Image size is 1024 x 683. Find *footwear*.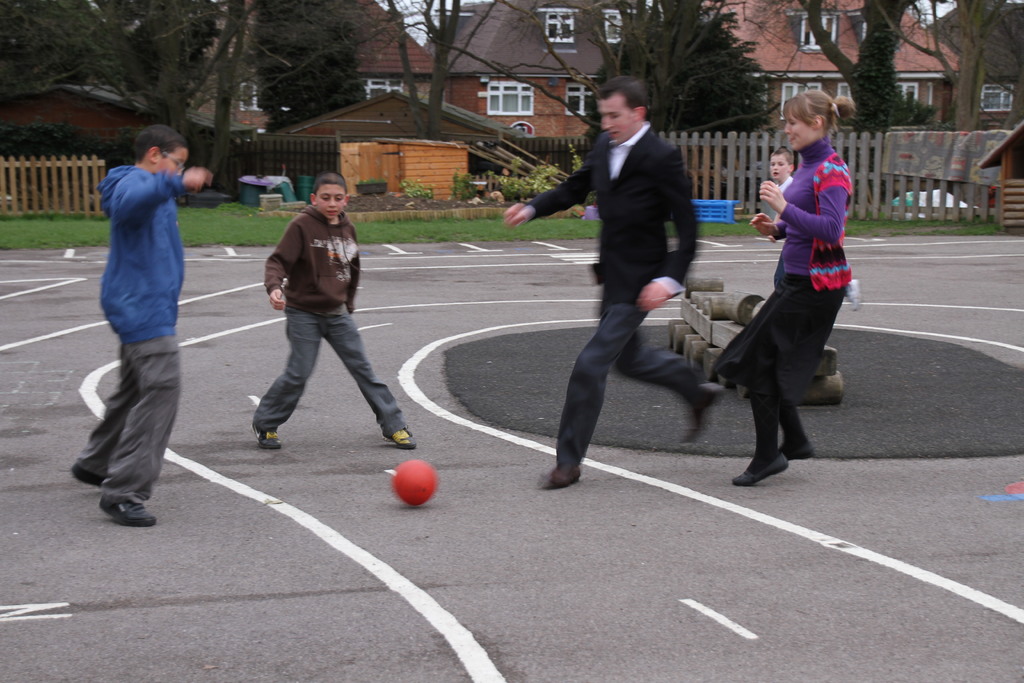
(left=680, top=387, right=720, bottom=446).
